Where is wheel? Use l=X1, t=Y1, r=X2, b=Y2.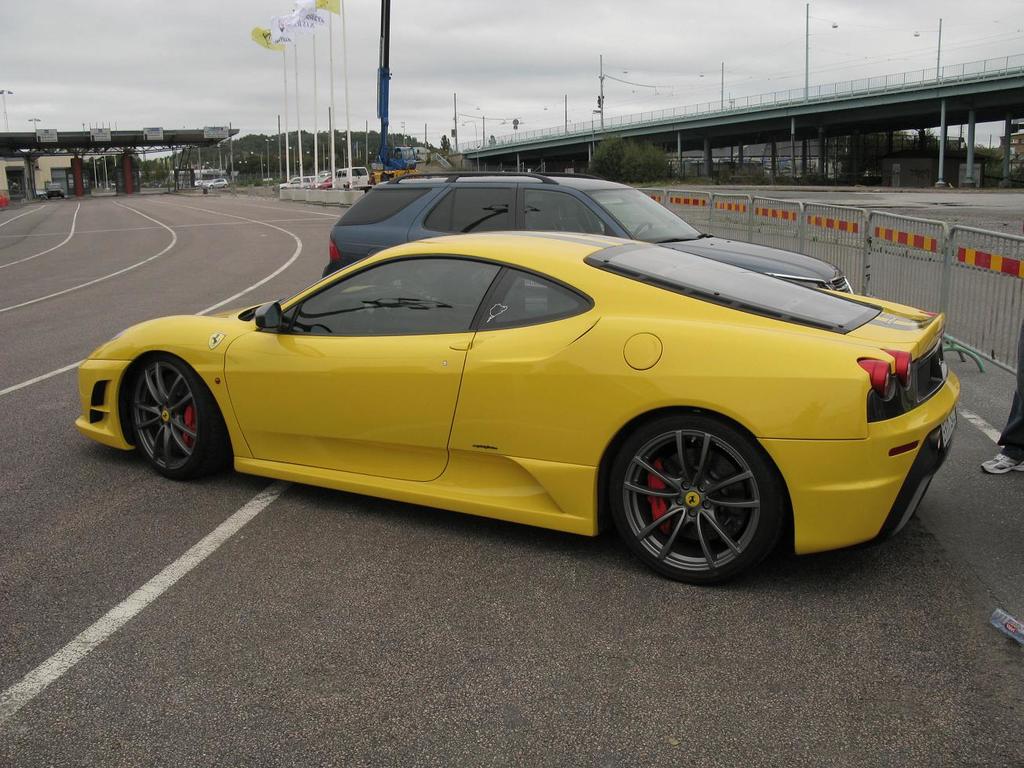
l=211, t=183, r=215, b=188.
